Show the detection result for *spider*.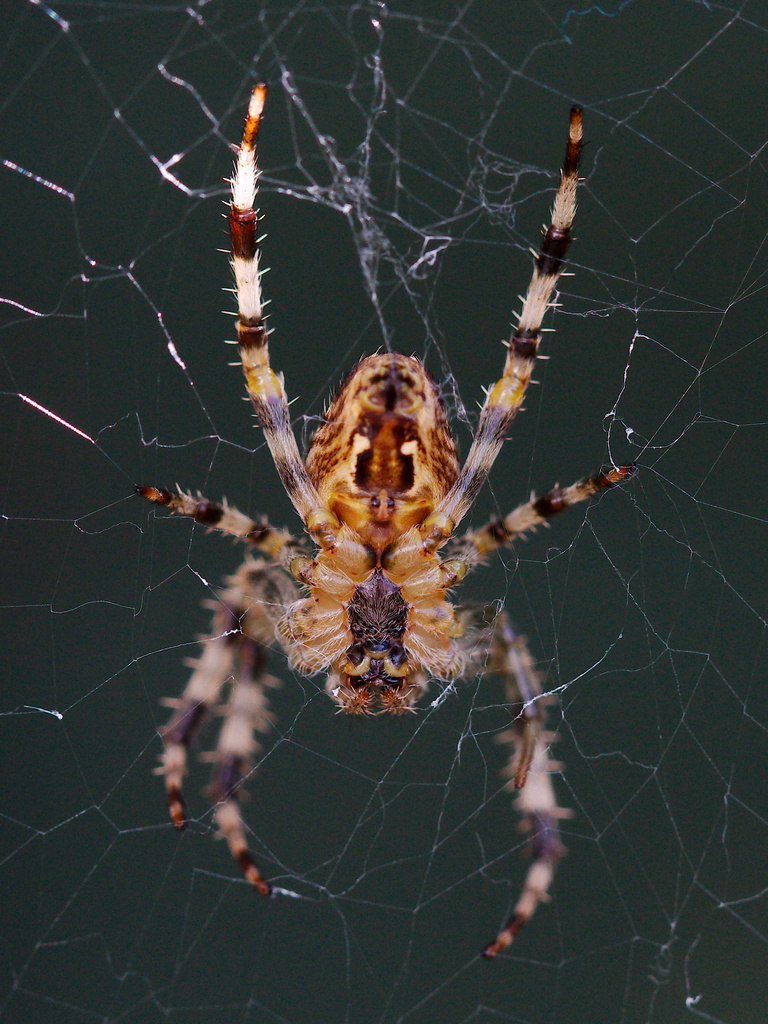
(left=133, top=63, right=648, bottom=966).
